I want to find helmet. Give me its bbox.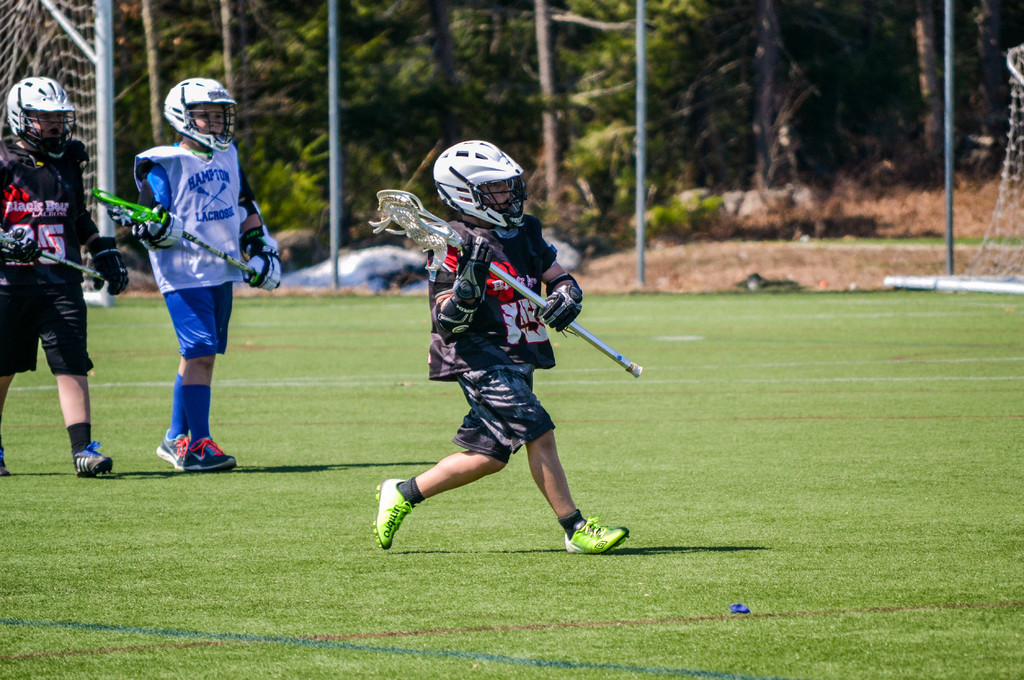
Rect(7, 74, 77, 158).
